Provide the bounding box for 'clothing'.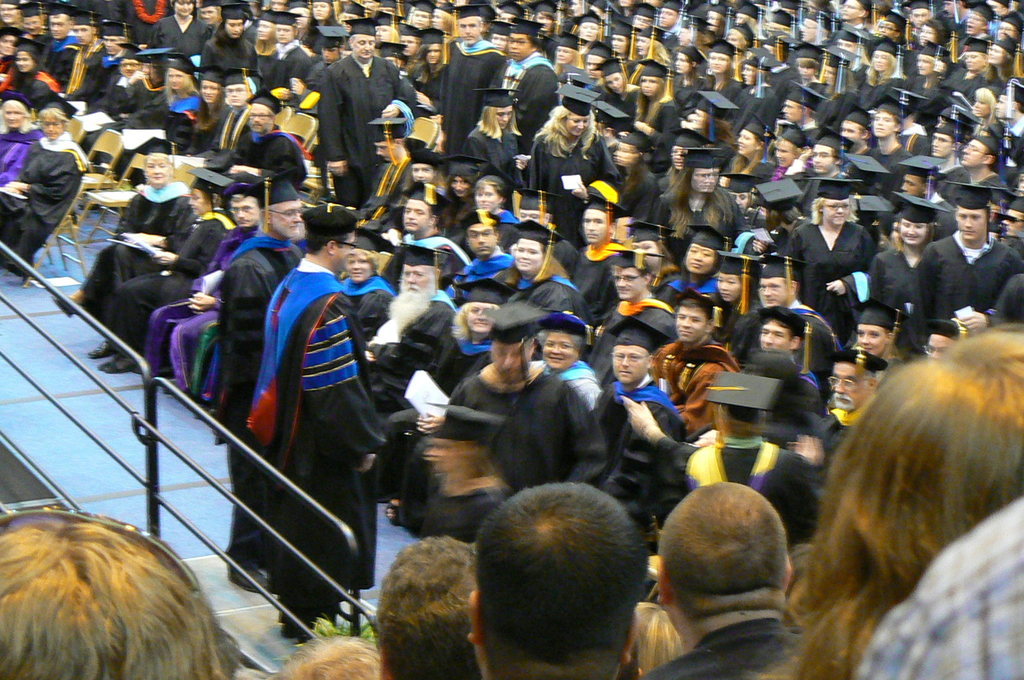
bbox=(250, 257, 381, 604).
